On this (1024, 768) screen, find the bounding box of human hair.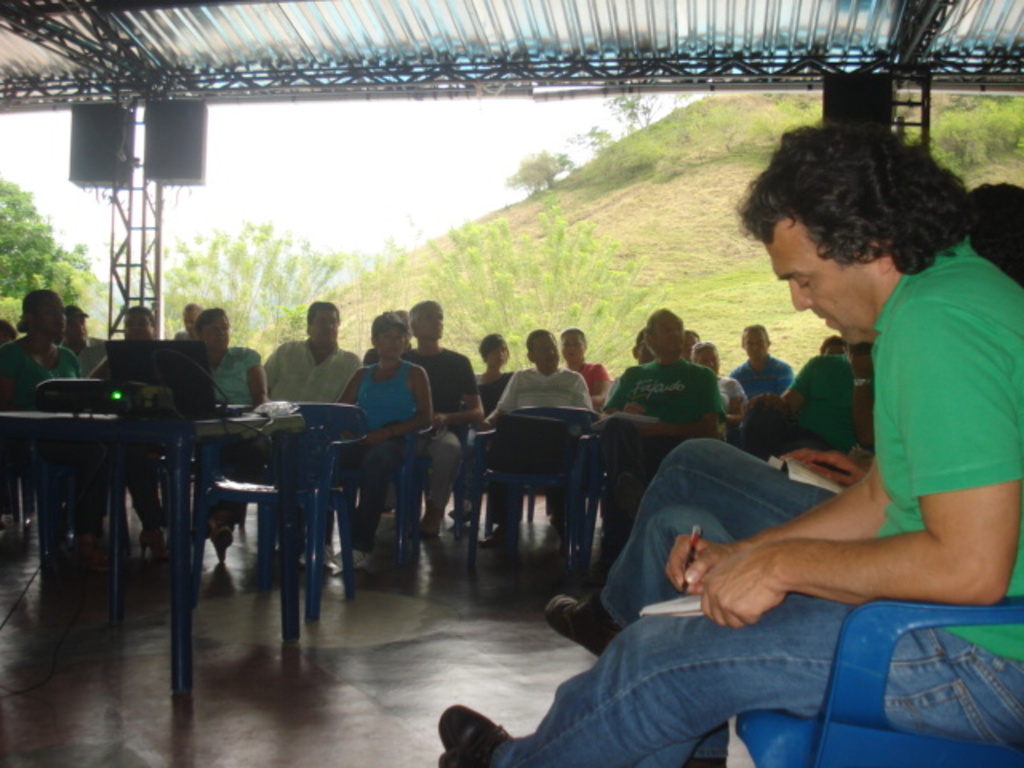
Bounding box: BBox(813, 333, 845, 352).
